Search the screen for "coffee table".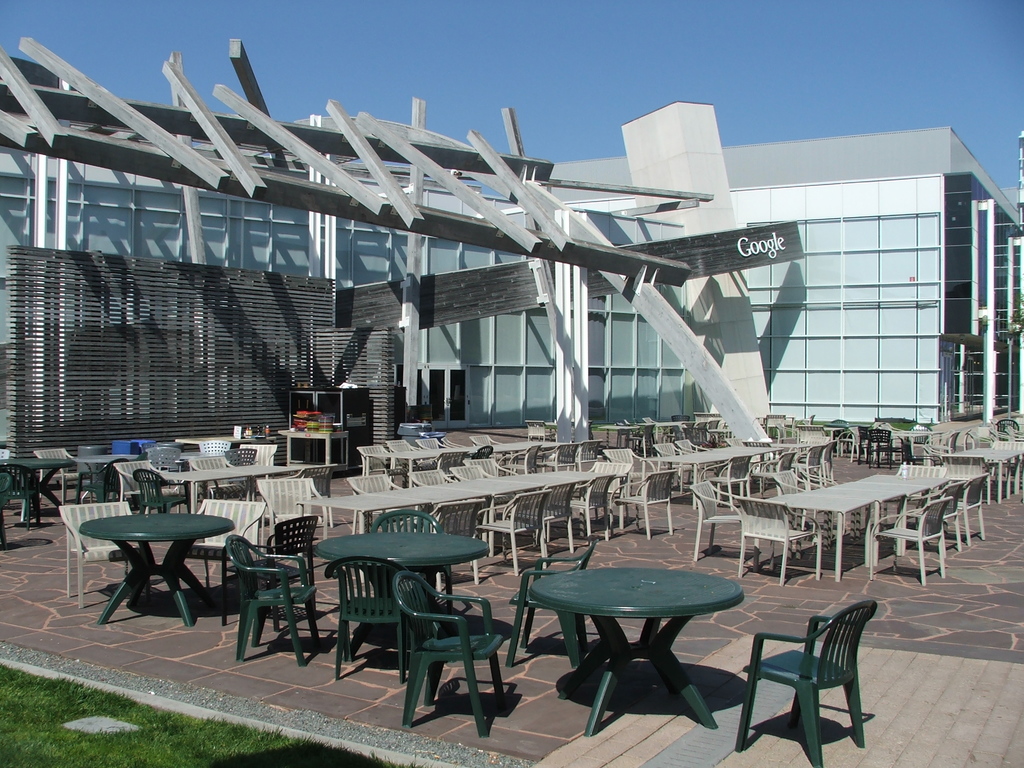
Found at rect(516, 552, 760, 731).
